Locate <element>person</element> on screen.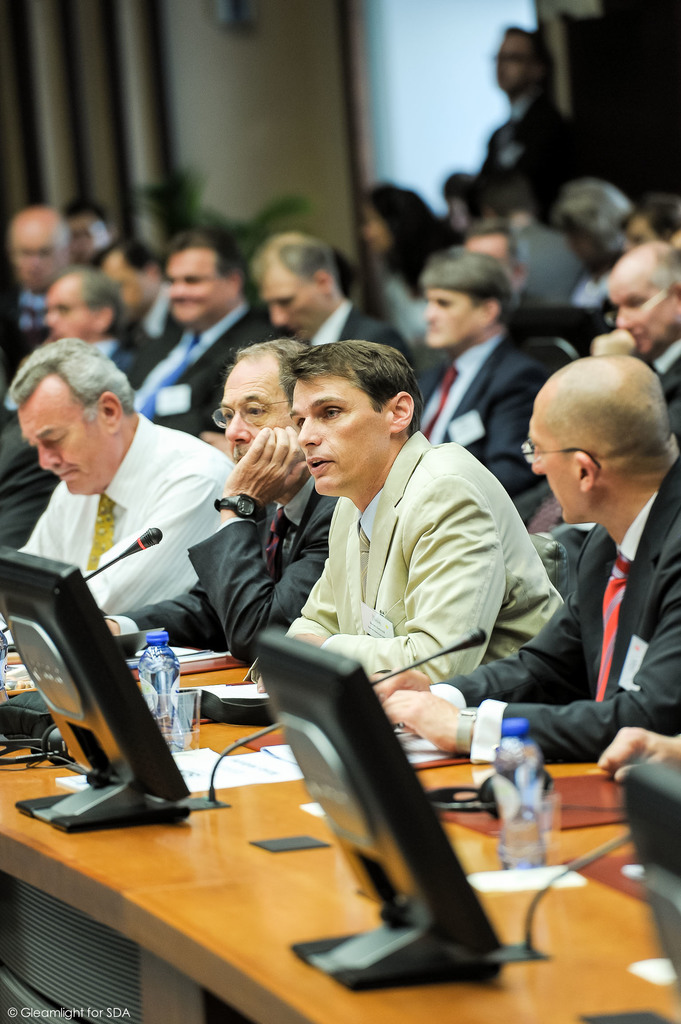
On screen at (246,231,421,390).
